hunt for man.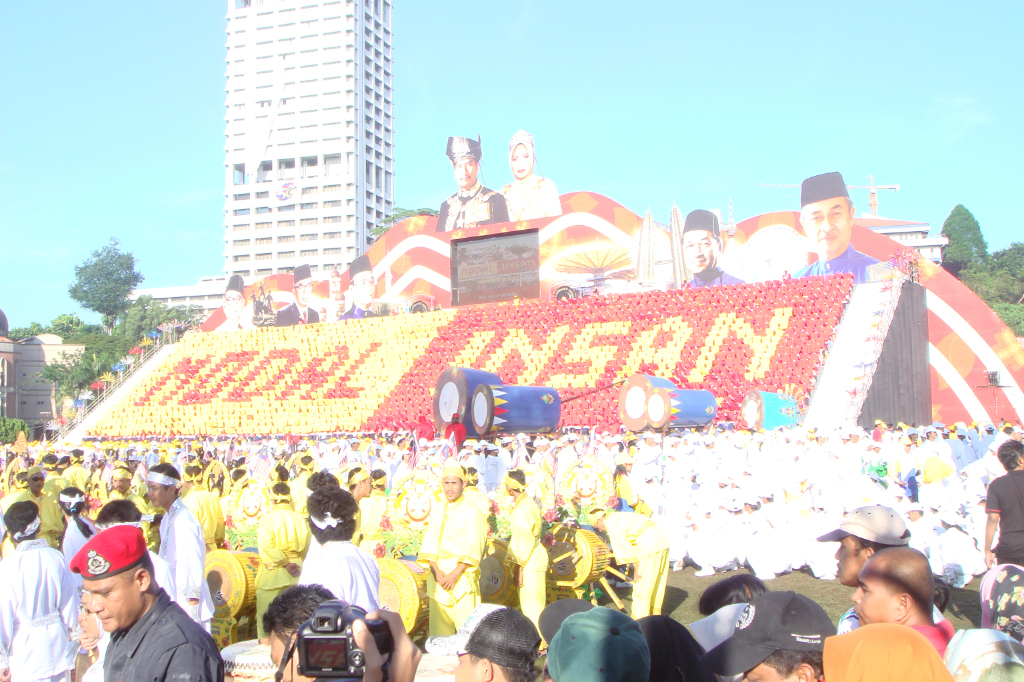
Hunted down at crop(298, 487, 377, 606).
